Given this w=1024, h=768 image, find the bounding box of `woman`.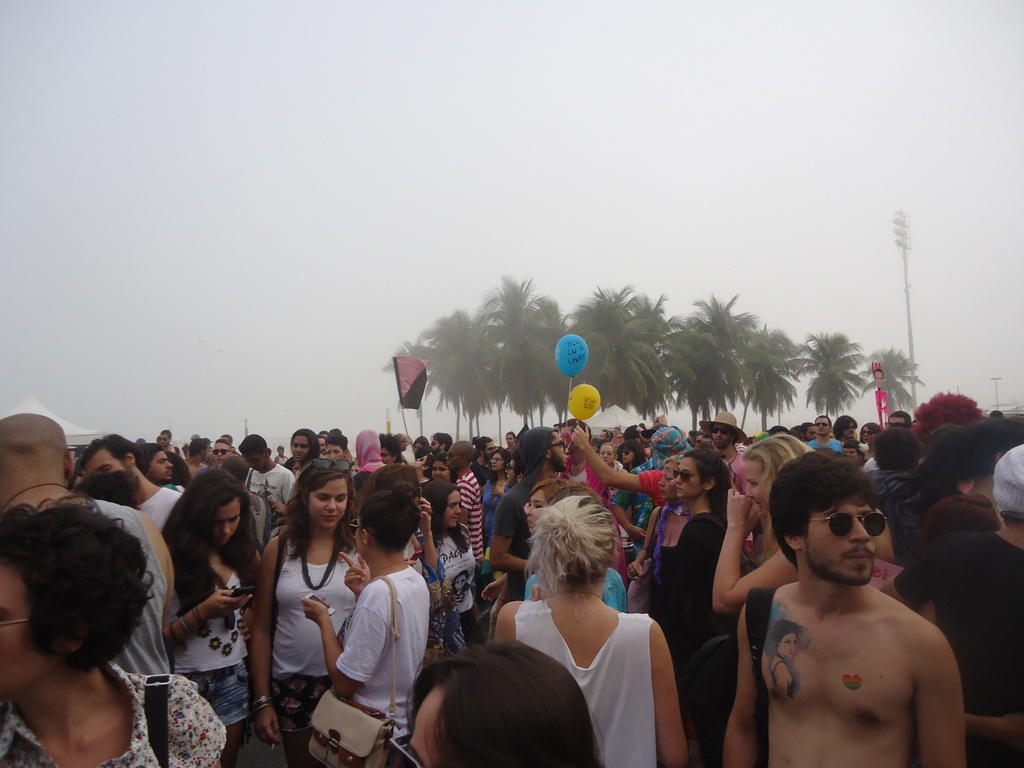
box(450, 569, 471, 605).
